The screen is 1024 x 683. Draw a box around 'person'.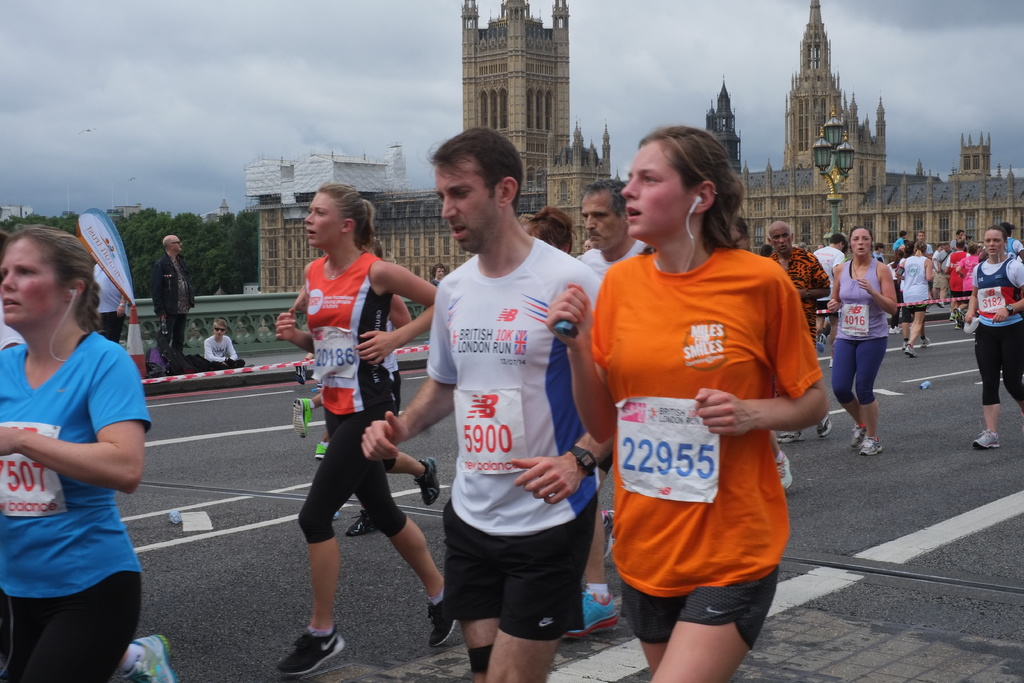
box(267, 177, 465, 682).
